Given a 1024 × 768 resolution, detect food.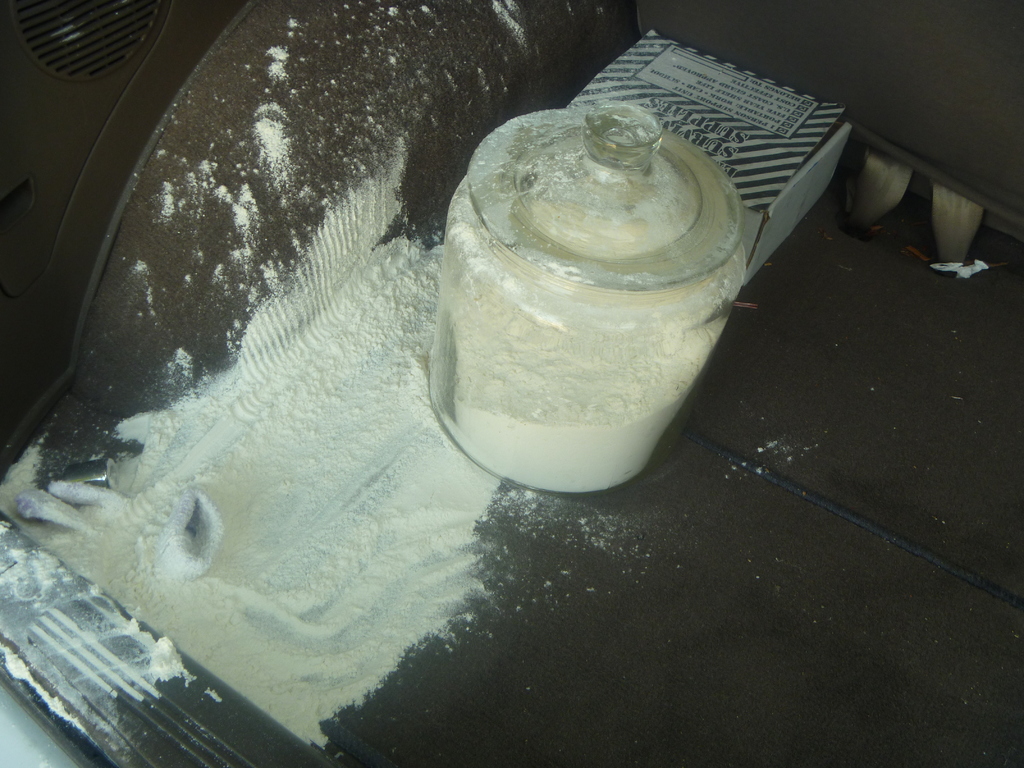
select_region(415, 134, 760, 484).
